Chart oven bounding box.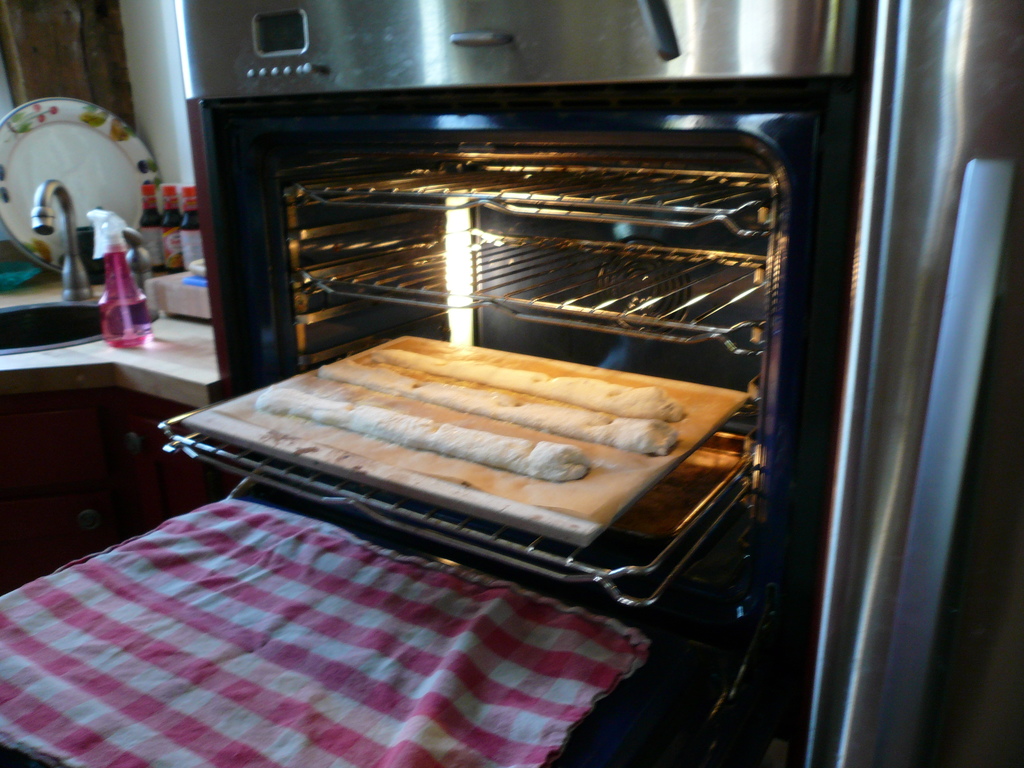
Charted: select_region(149, 0, 850, 609).
